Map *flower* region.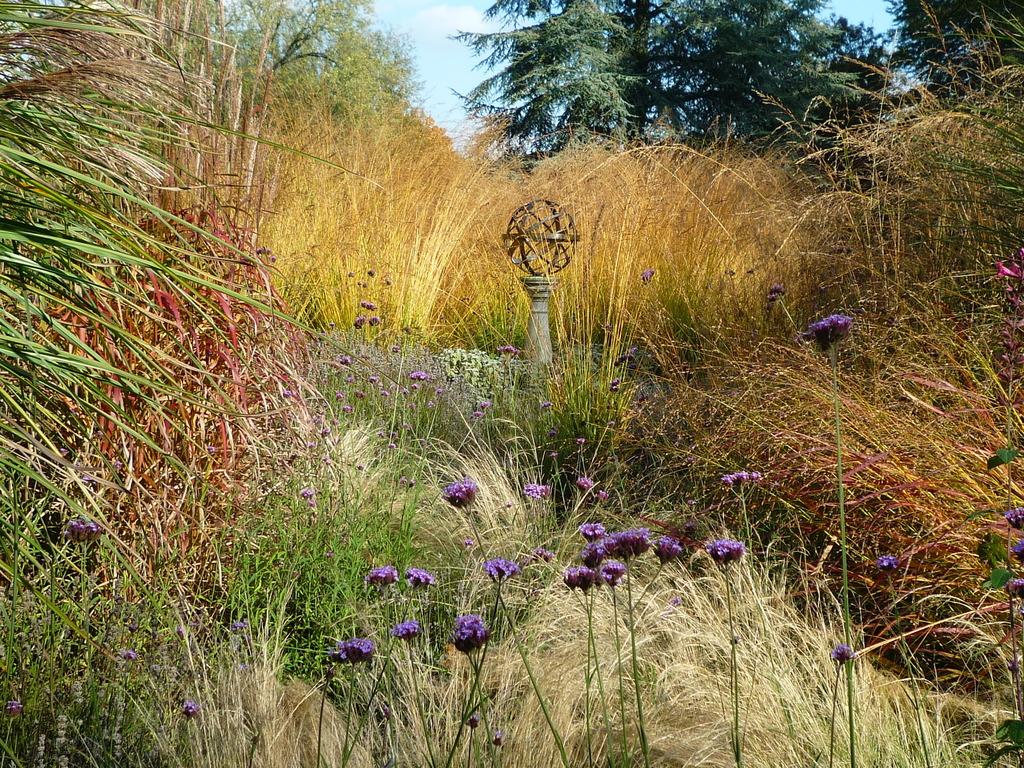
Mapped to <region>1007, 573, 1023, 598</region>.
